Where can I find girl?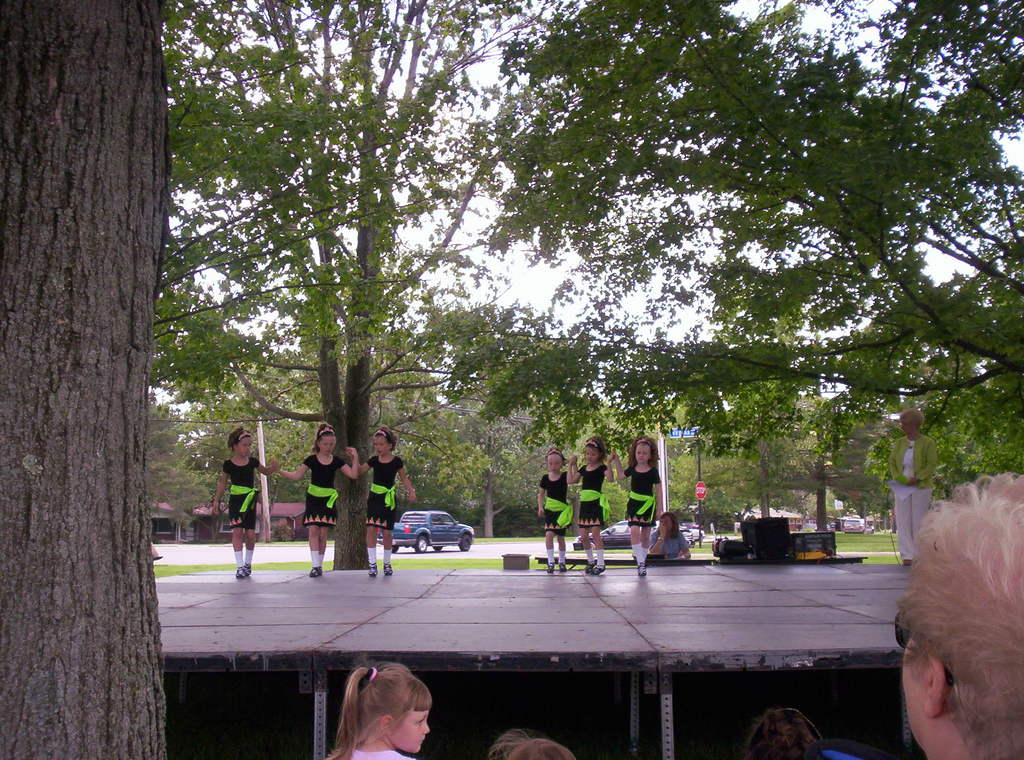
You can find it at <bbox>611, 434, 660, 572</bbox>.
